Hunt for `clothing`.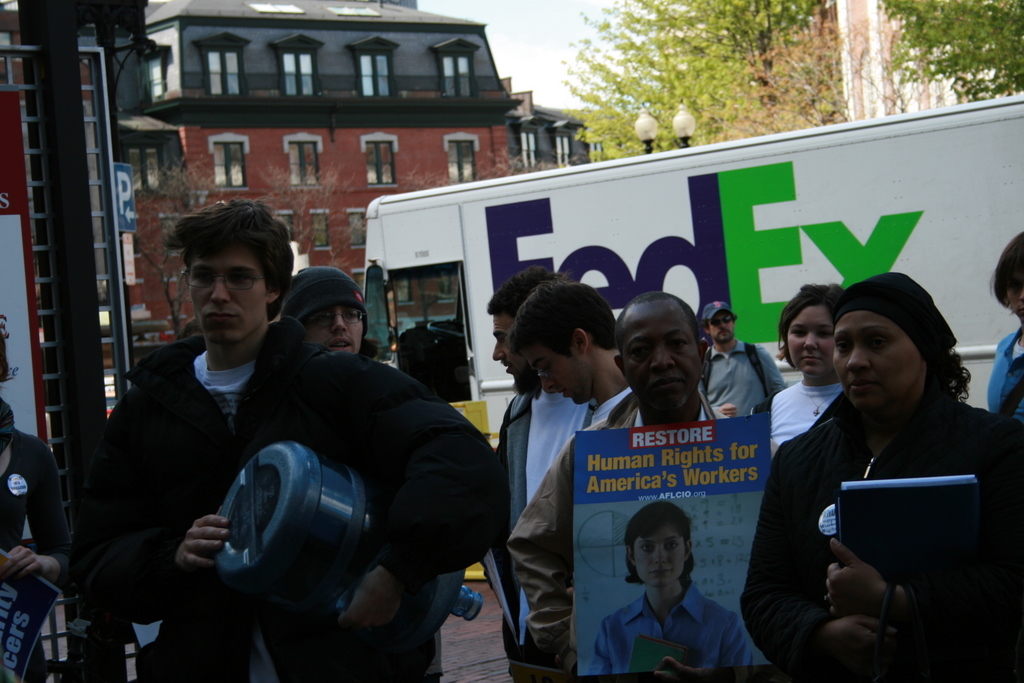
Hunted down at <box>770,377,845,445</box>.
